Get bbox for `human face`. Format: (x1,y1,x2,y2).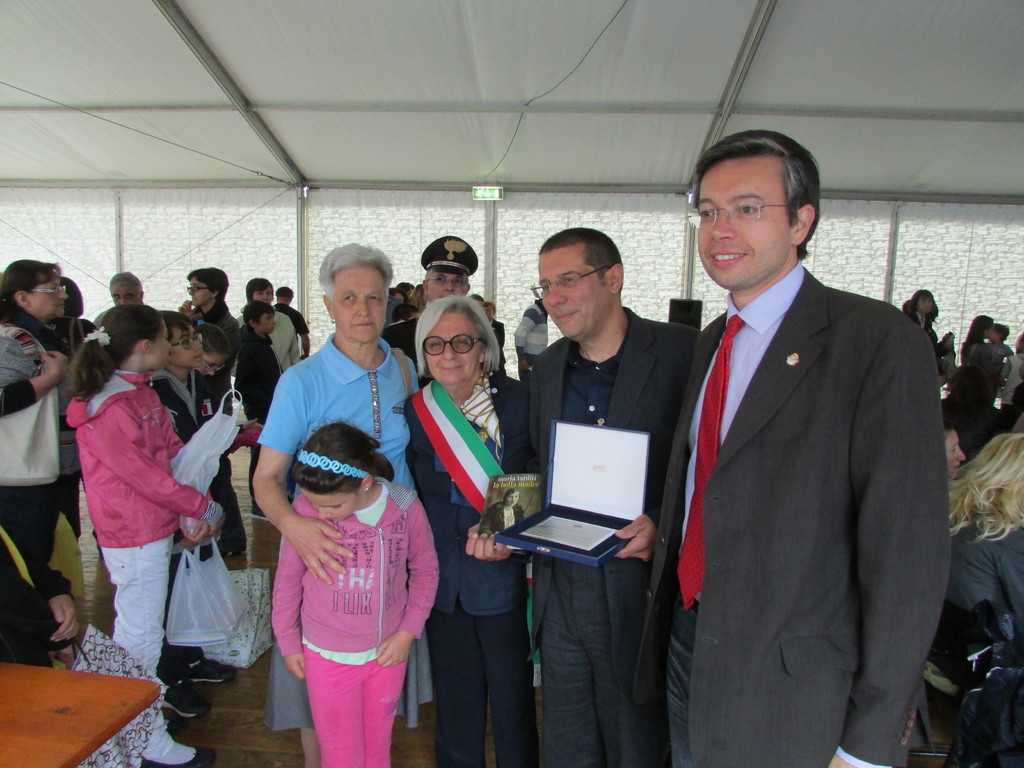
(920,294,934,312).
